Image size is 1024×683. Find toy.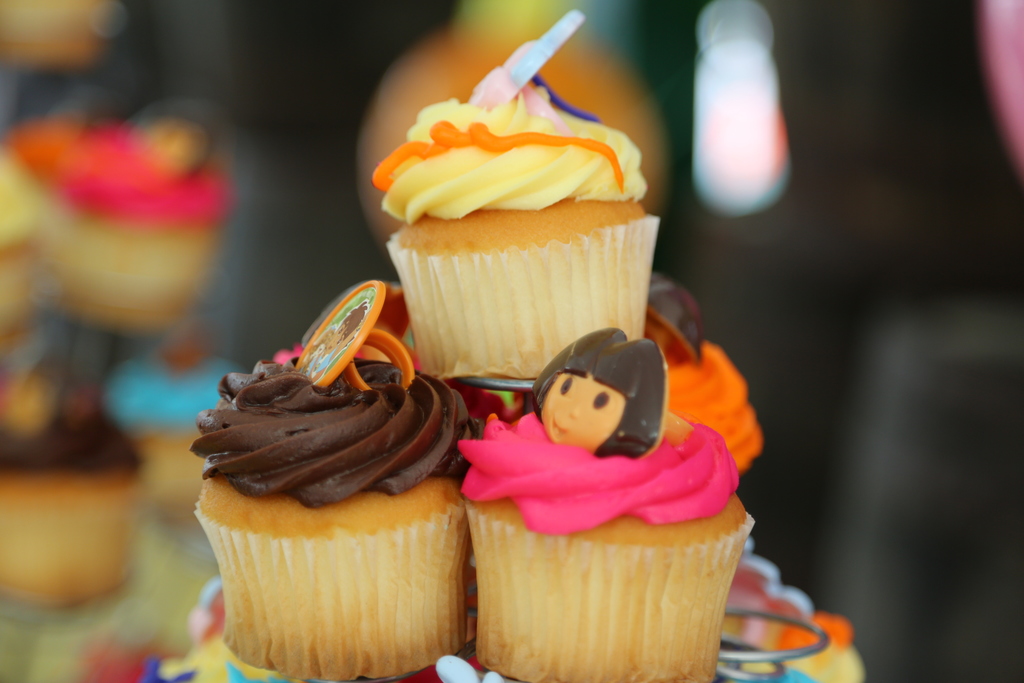
305, 285, 421, 391.
